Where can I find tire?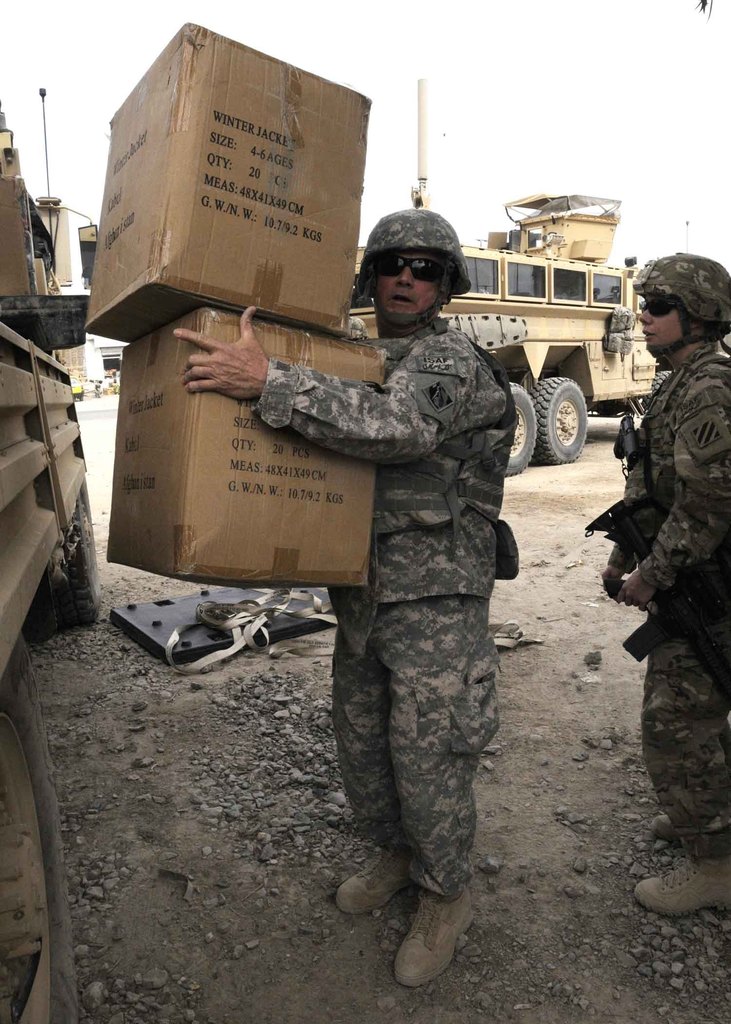
You can find it at BBox(533, 371, 589, 464).
